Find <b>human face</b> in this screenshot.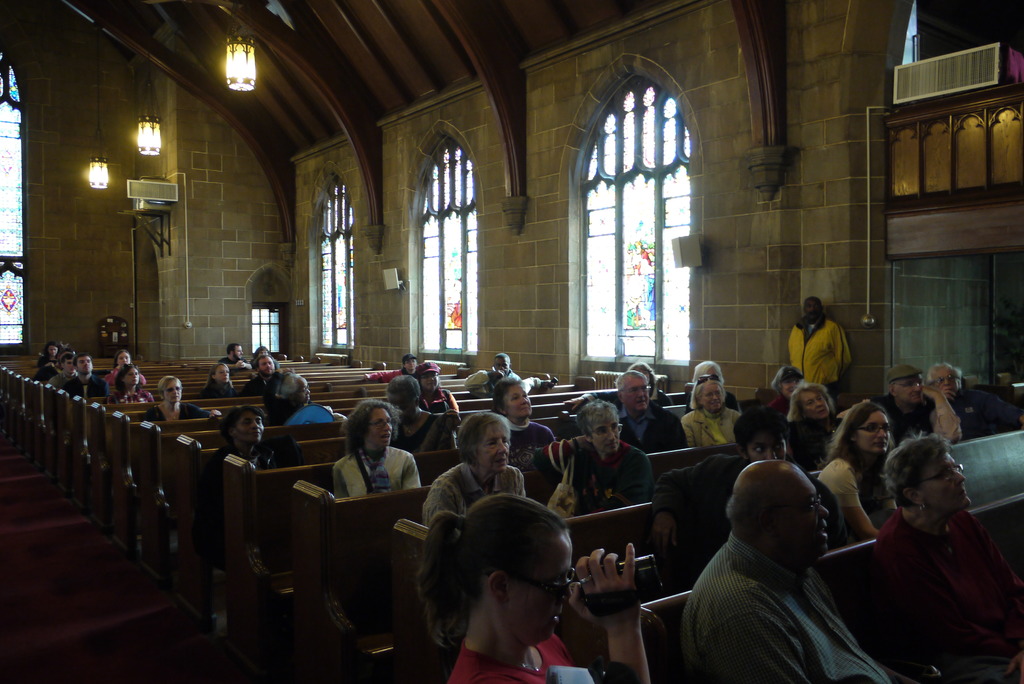
The bounding box for <b>human face</b> is BBox(593, 414, 632, 447).
